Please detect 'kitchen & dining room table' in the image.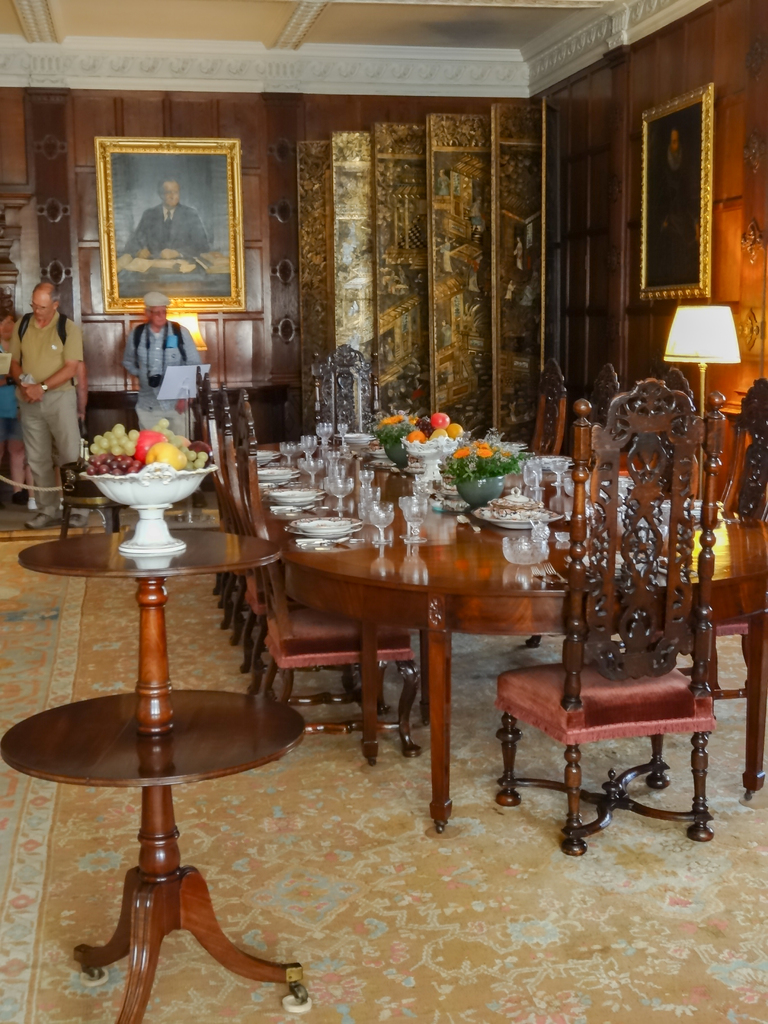
rect(229, 433, 767, 833).
